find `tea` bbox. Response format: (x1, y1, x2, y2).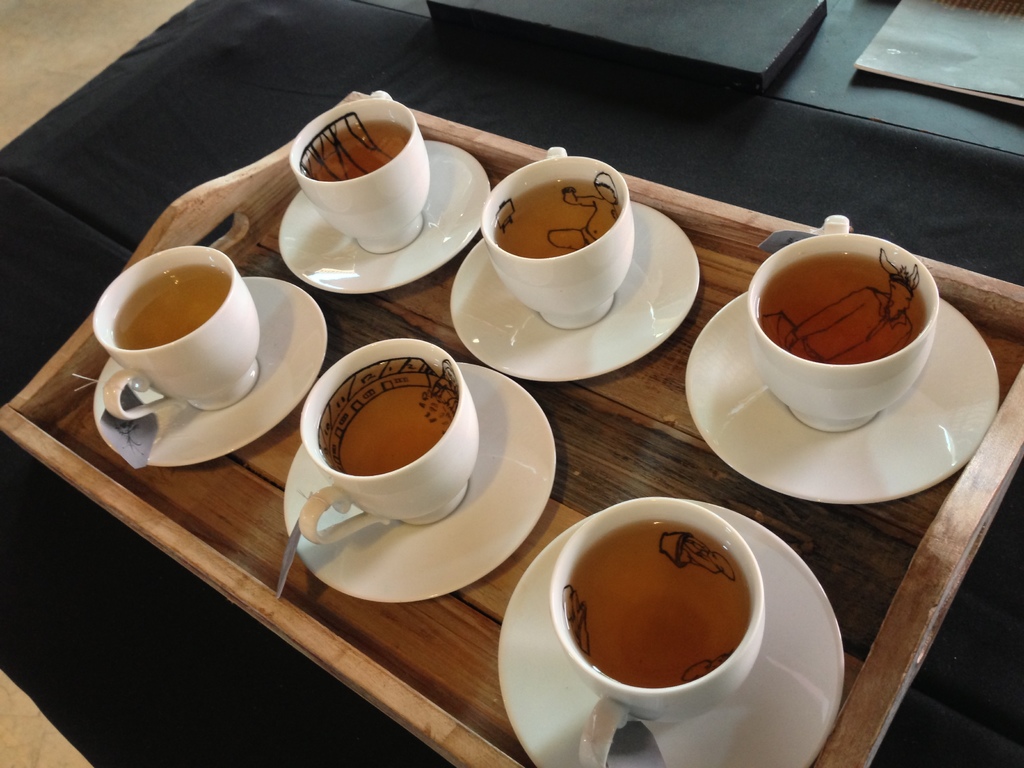
(756, 250, 928, 360).
